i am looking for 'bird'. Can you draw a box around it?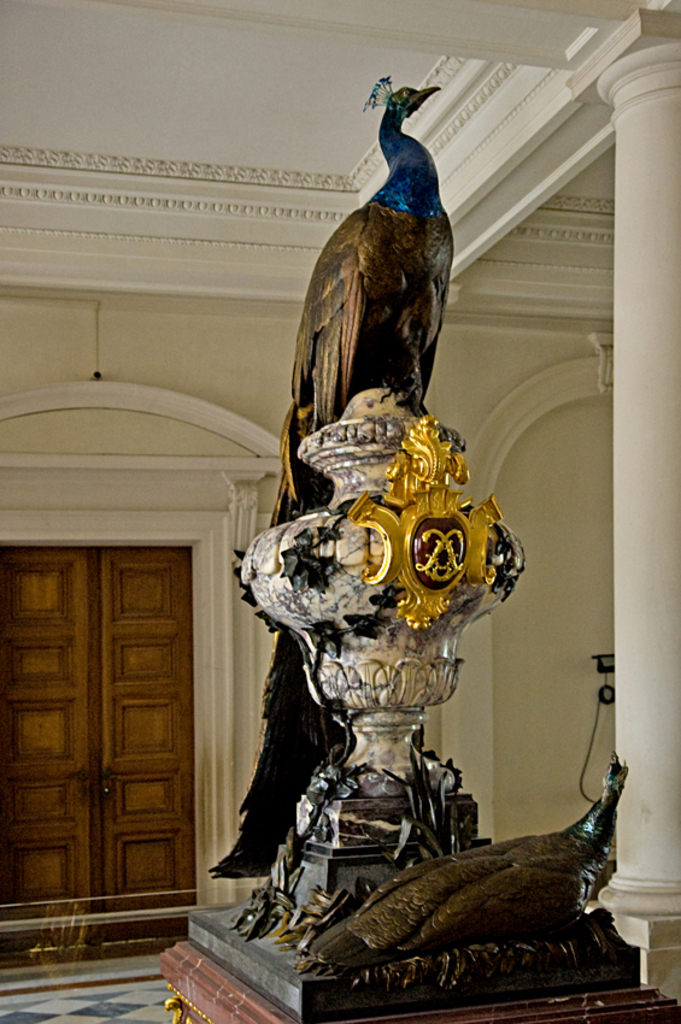
Sure, the bounding box is 278/746/632/1002.
